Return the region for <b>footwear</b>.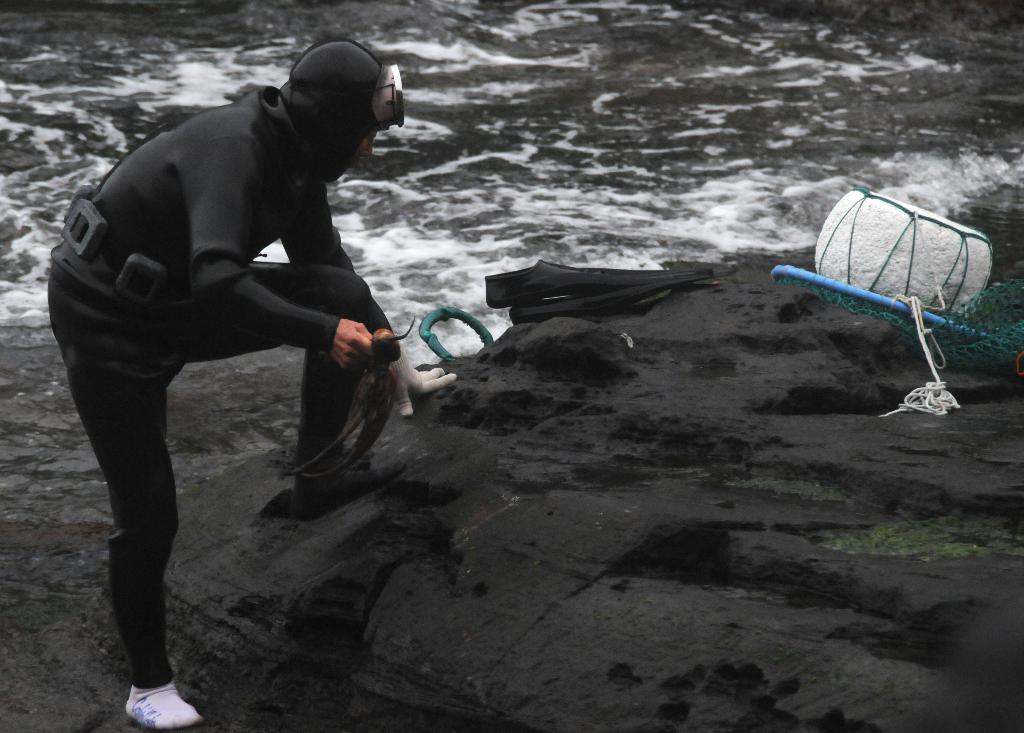
x1=296, y1=465, x2=408, y2=518.
